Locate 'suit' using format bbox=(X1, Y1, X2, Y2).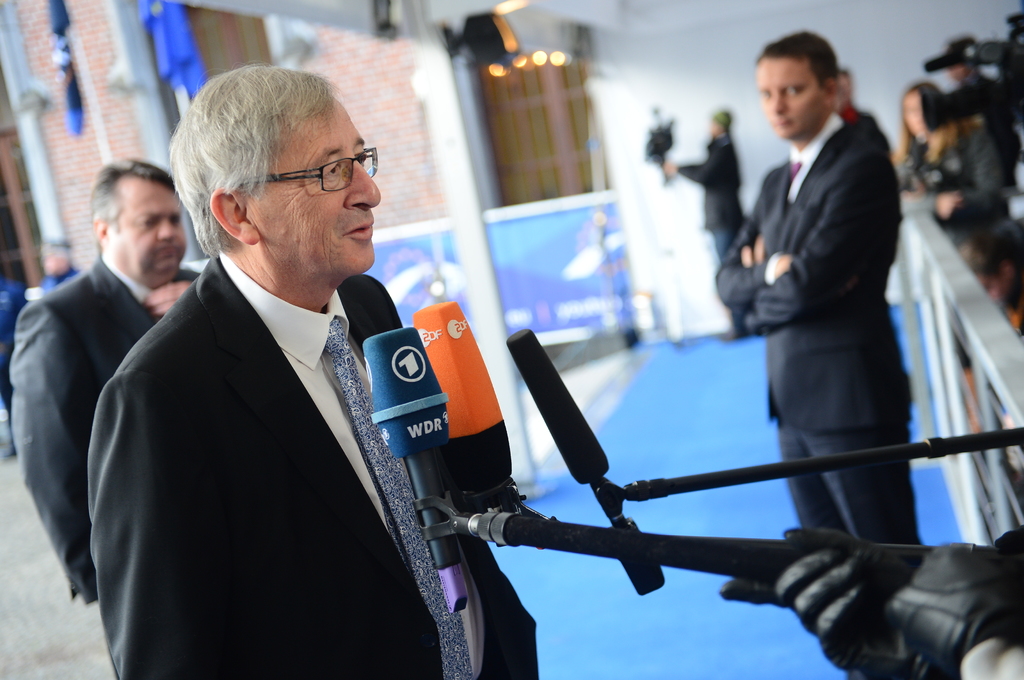
bbox=(84, 249, 540, 679).
